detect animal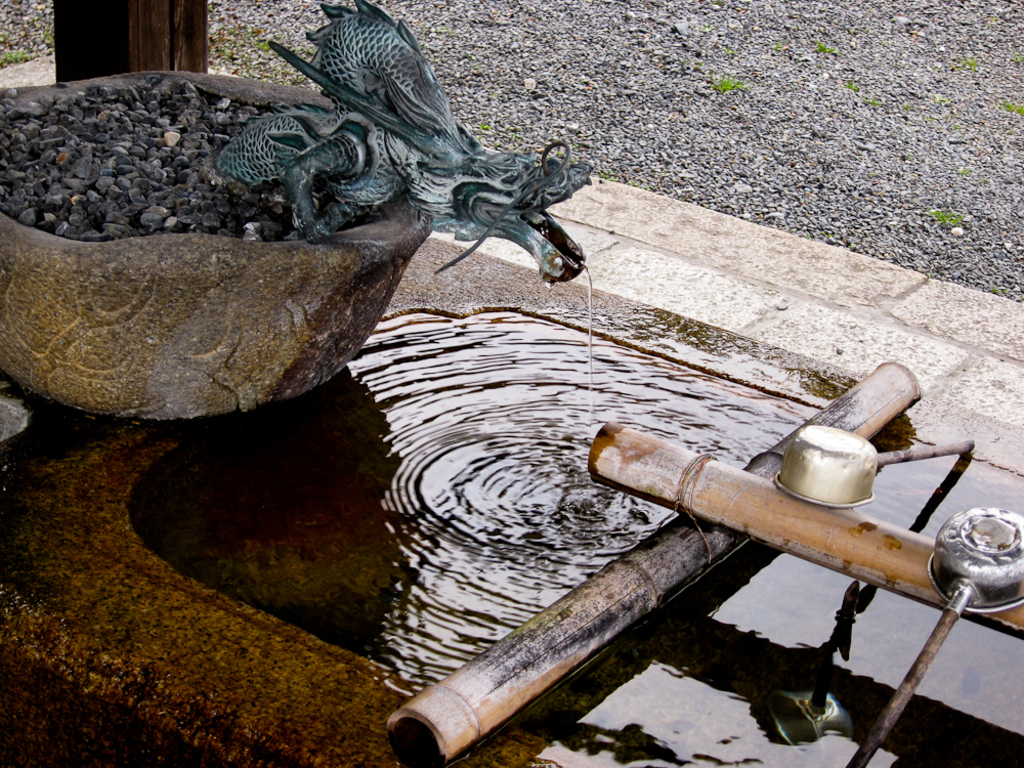
x1=213, y1=0, x2=590, y2=287
